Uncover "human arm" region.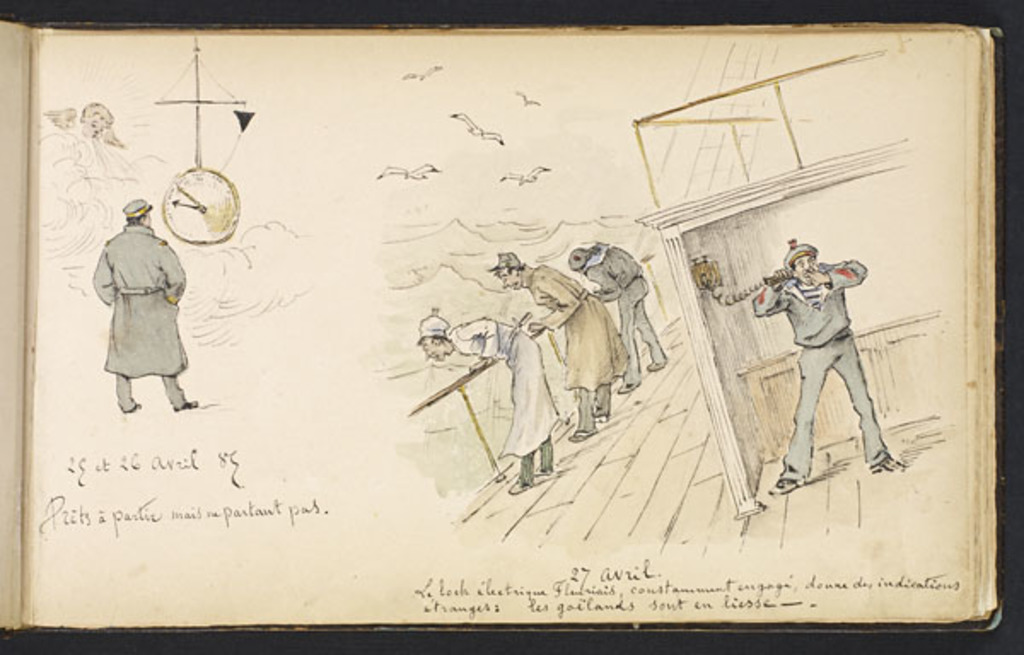
Uncovered: box=[589, 264, 623, 302].
